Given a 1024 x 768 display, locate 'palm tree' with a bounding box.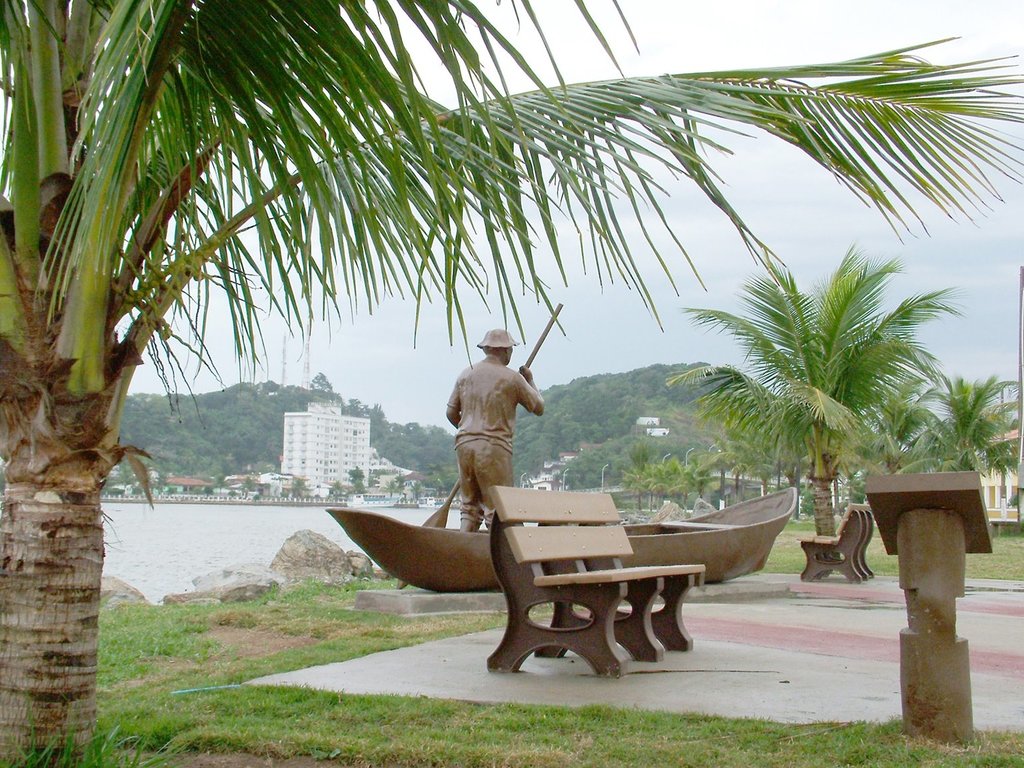
Located: 348/462/368/493.
